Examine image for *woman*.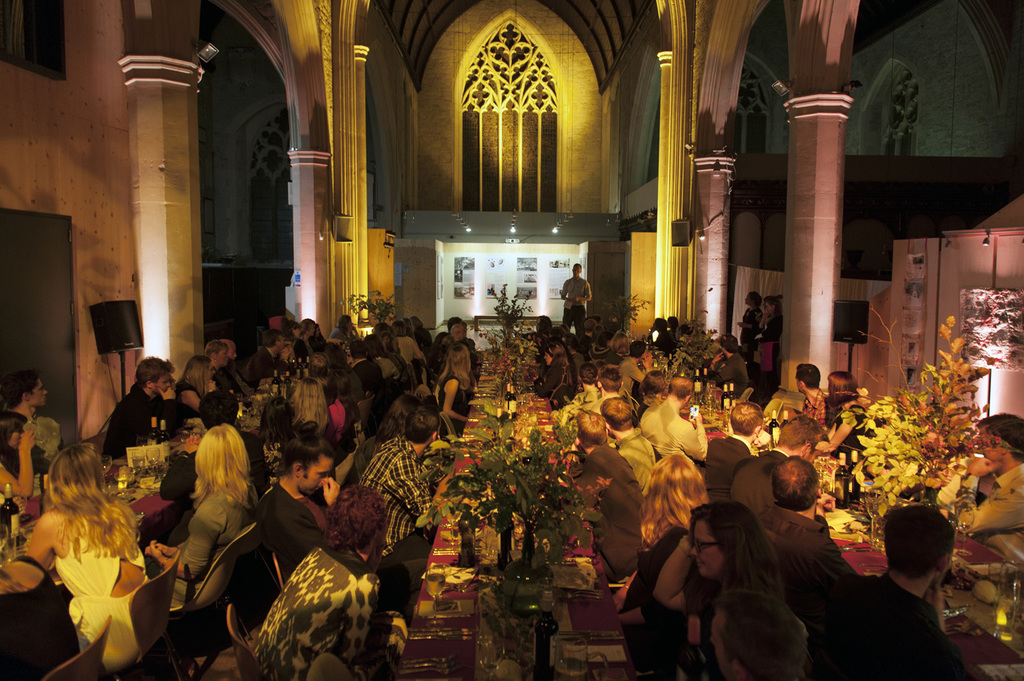
Examination result: <region>287, 368, 335, 446</region>.
